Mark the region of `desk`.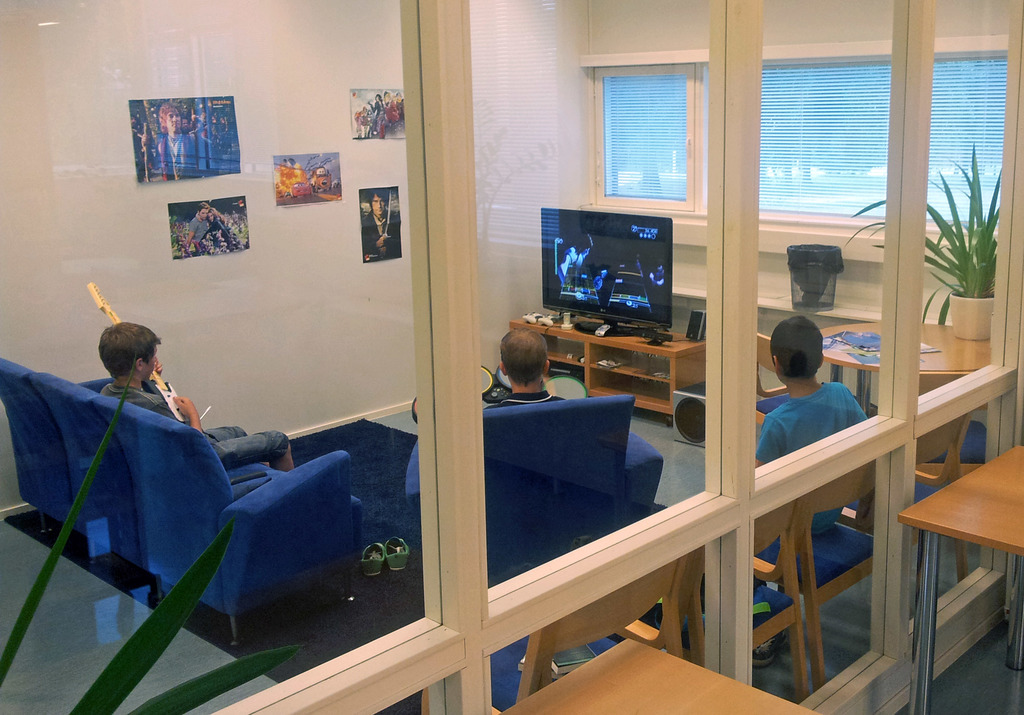
Region: Rect(895, 446, 1023, 714).
